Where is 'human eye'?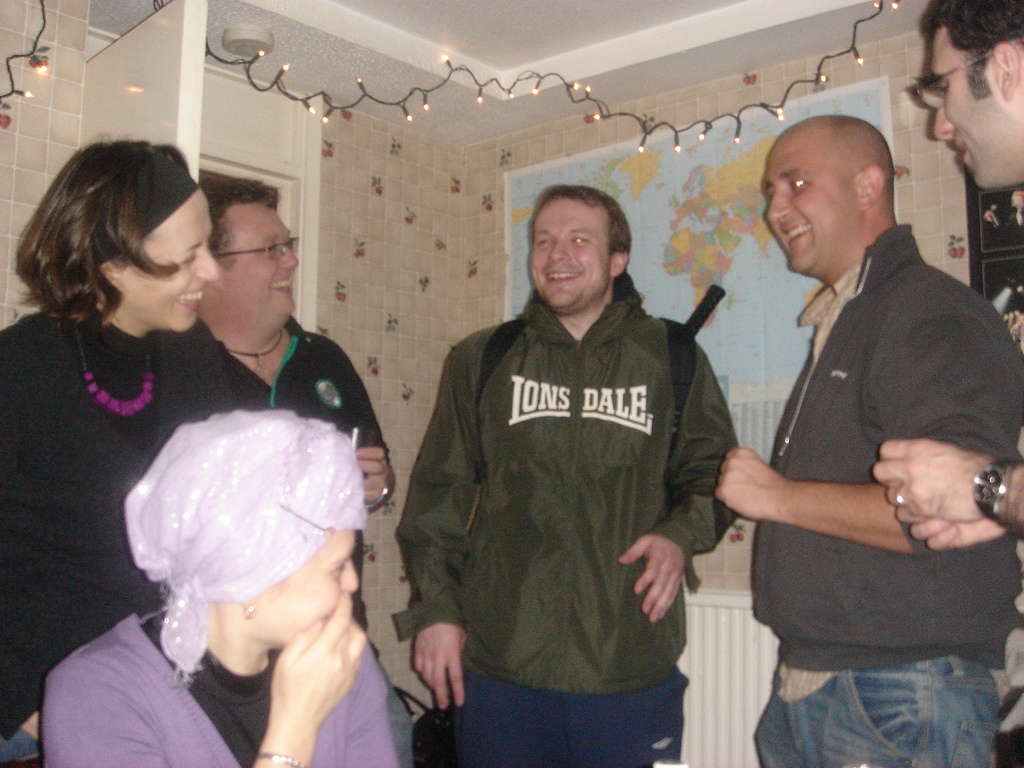
x1=931 y1=82 x2=949 y2=95.
